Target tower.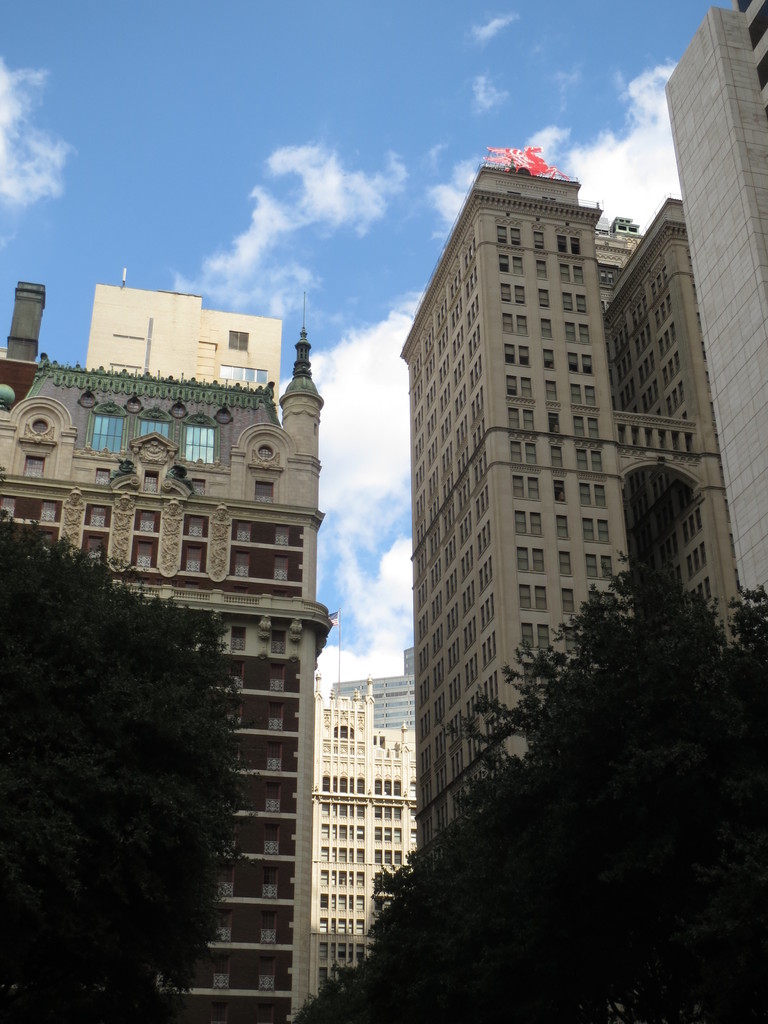
Target region: (3, 234, 353, 1002).
